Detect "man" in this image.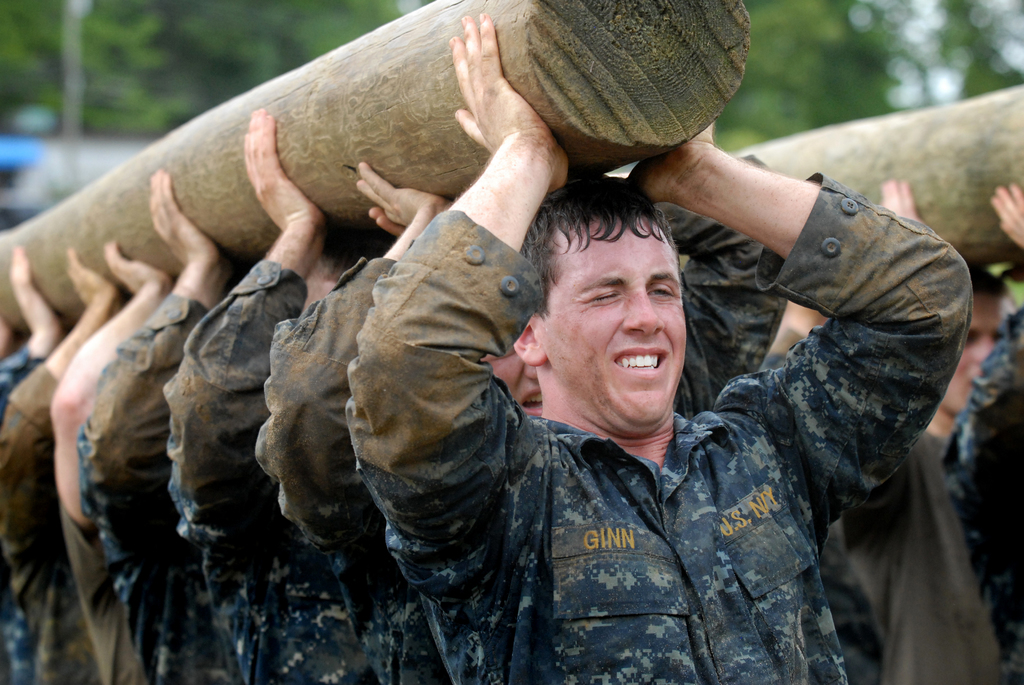
Detection: {"left": 938, "top": 182, "right": 1023, "bottom": 684}.
